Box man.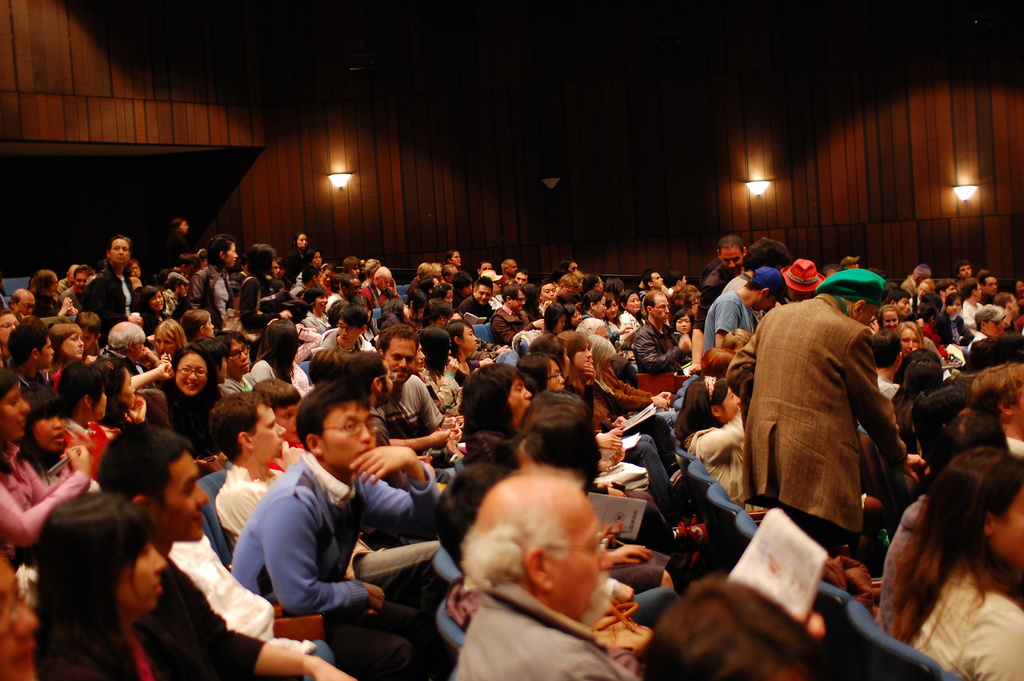
locate(456, 277, 493, 320).
